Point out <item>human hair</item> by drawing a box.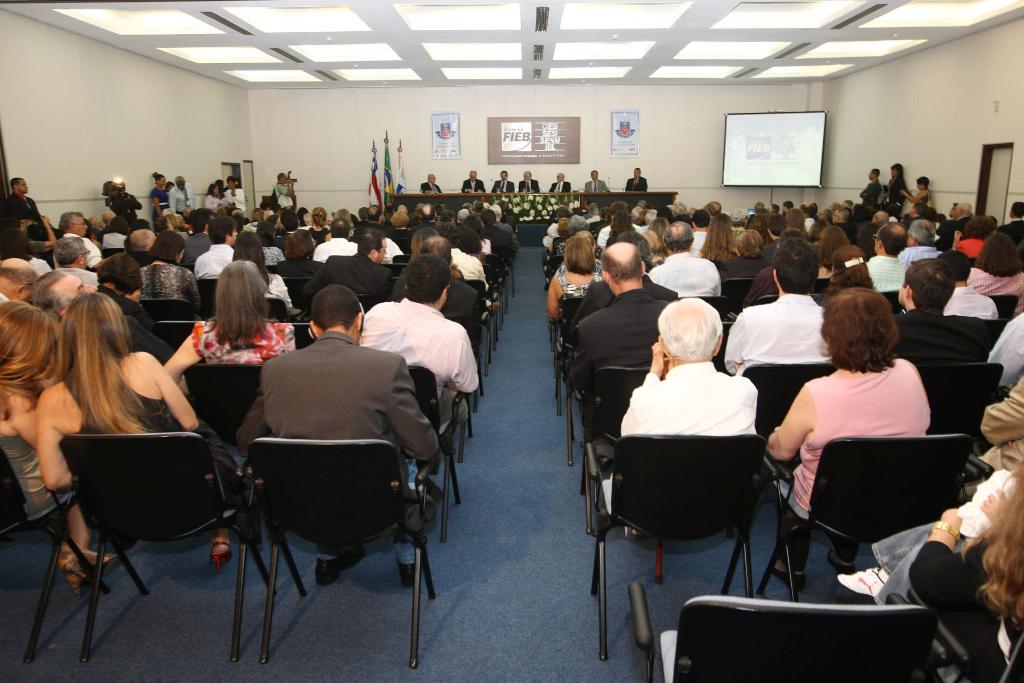
l=833, t=286, r=911, b=377.
